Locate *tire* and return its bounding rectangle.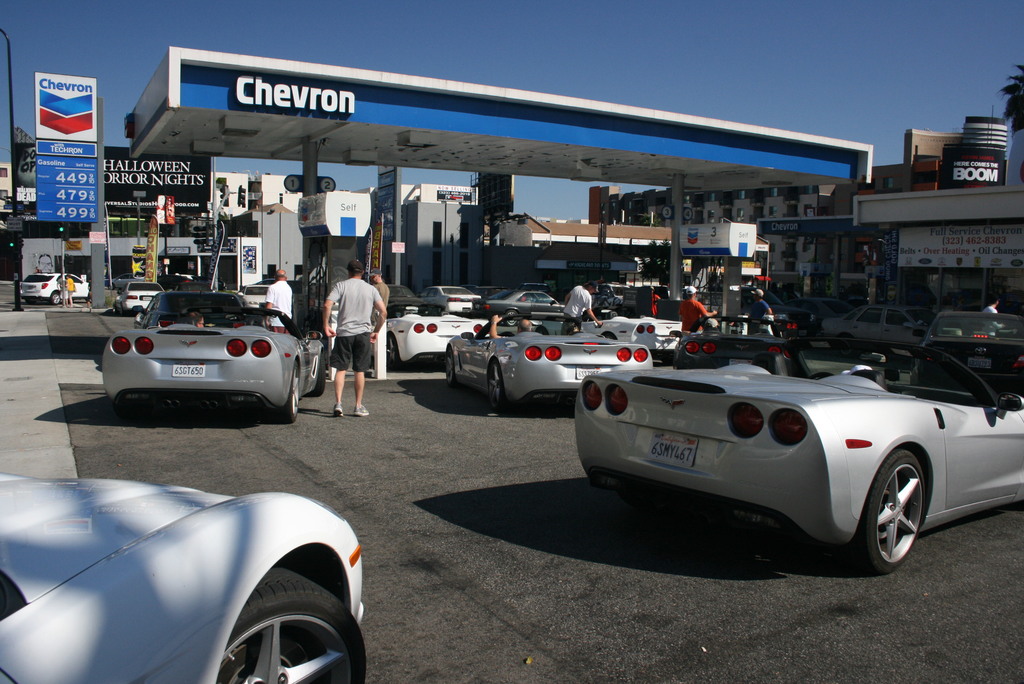
x1=216, y1=564, x2=369, y2=683.
